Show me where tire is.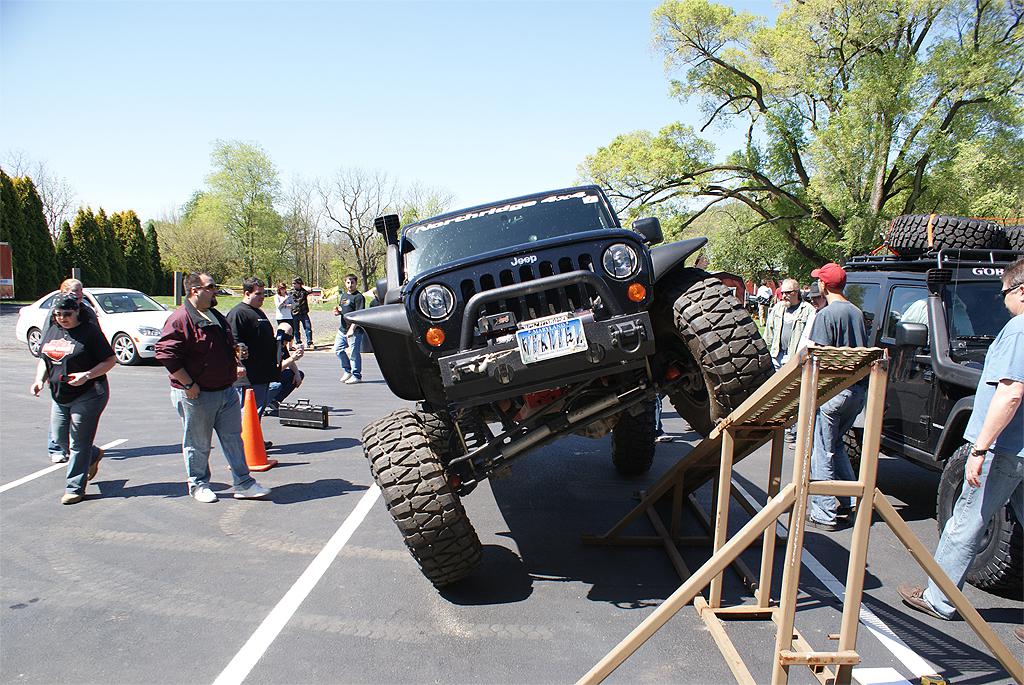
tire is at bbox=(419, 402, 472, 478).
